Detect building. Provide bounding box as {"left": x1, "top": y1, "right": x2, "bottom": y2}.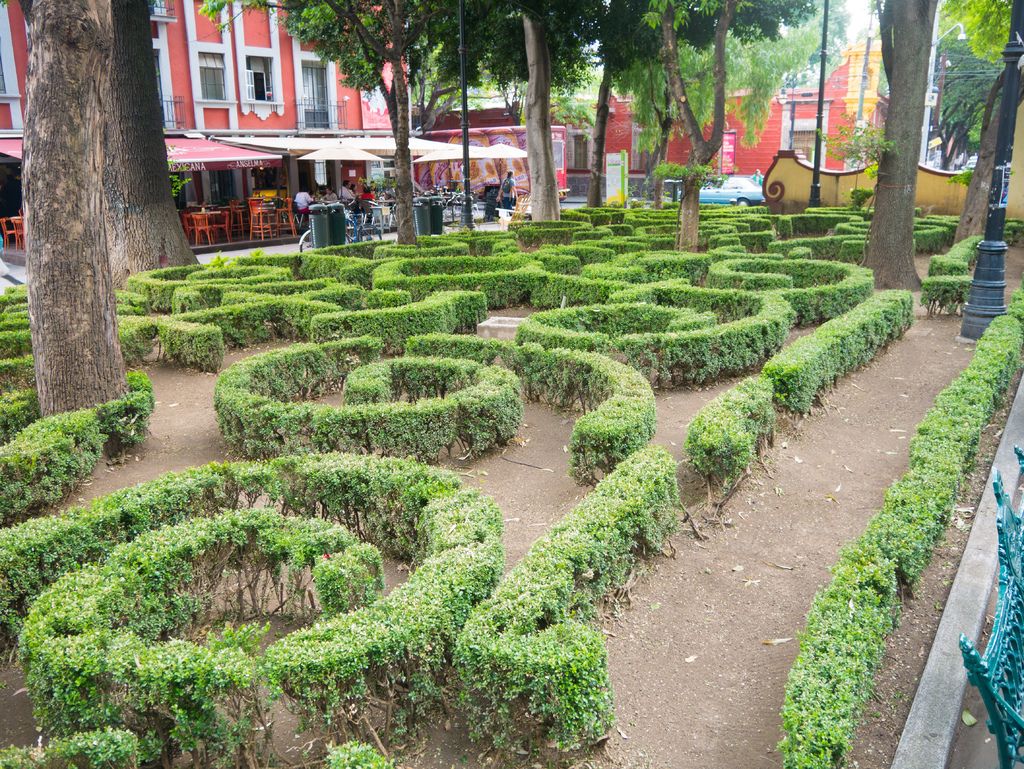
{"left": 0, "top": 0, "right": 415, "bottom": 247}.
